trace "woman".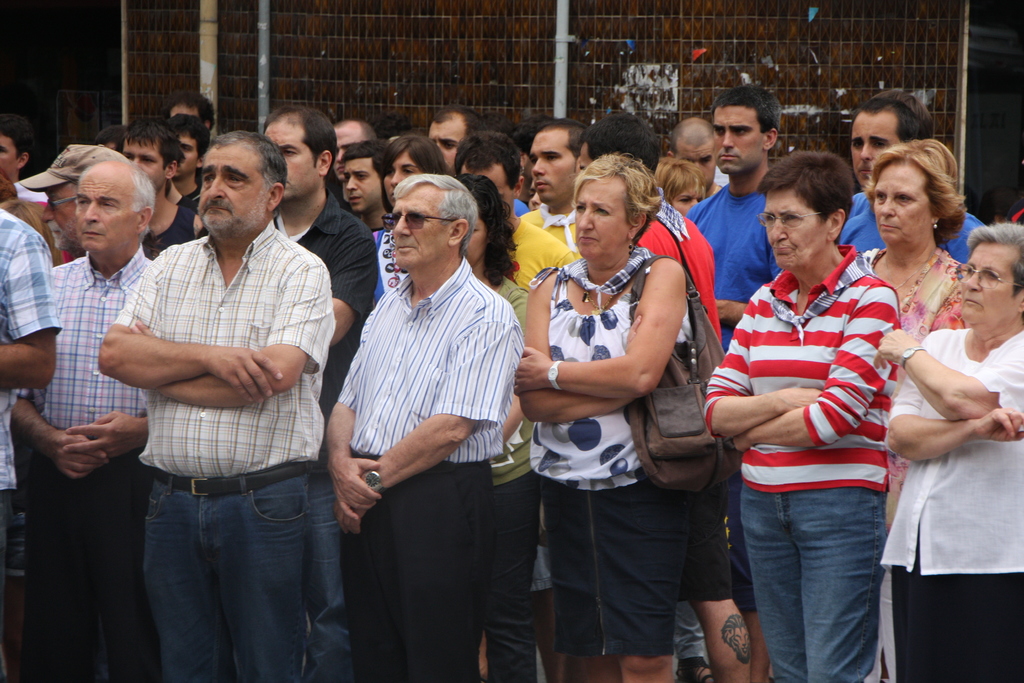
Traced to (511,153,696,682).
